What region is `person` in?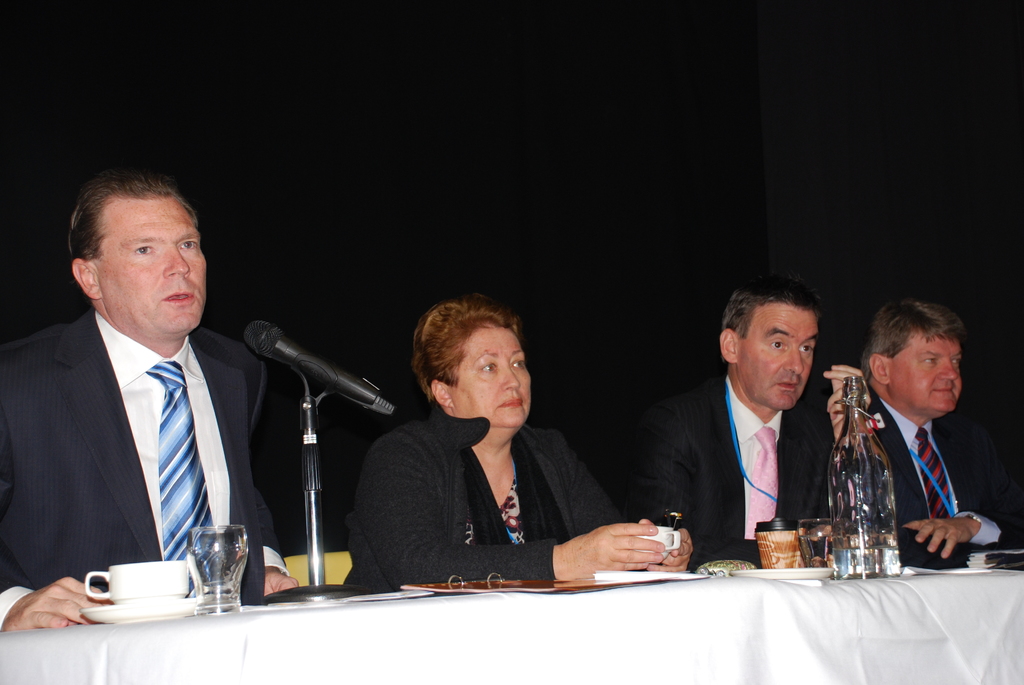
box=[848, 292, 1023, 562].
